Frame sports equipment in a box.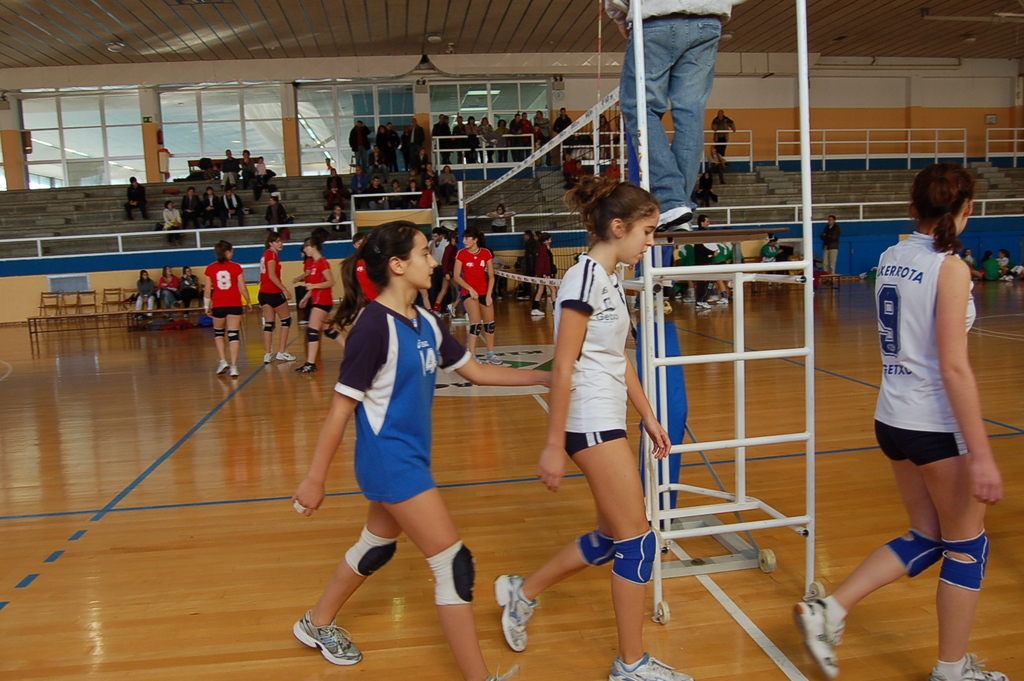
{"x1": 293, "y1": 606, "x2": 366, "y2": 665}.
